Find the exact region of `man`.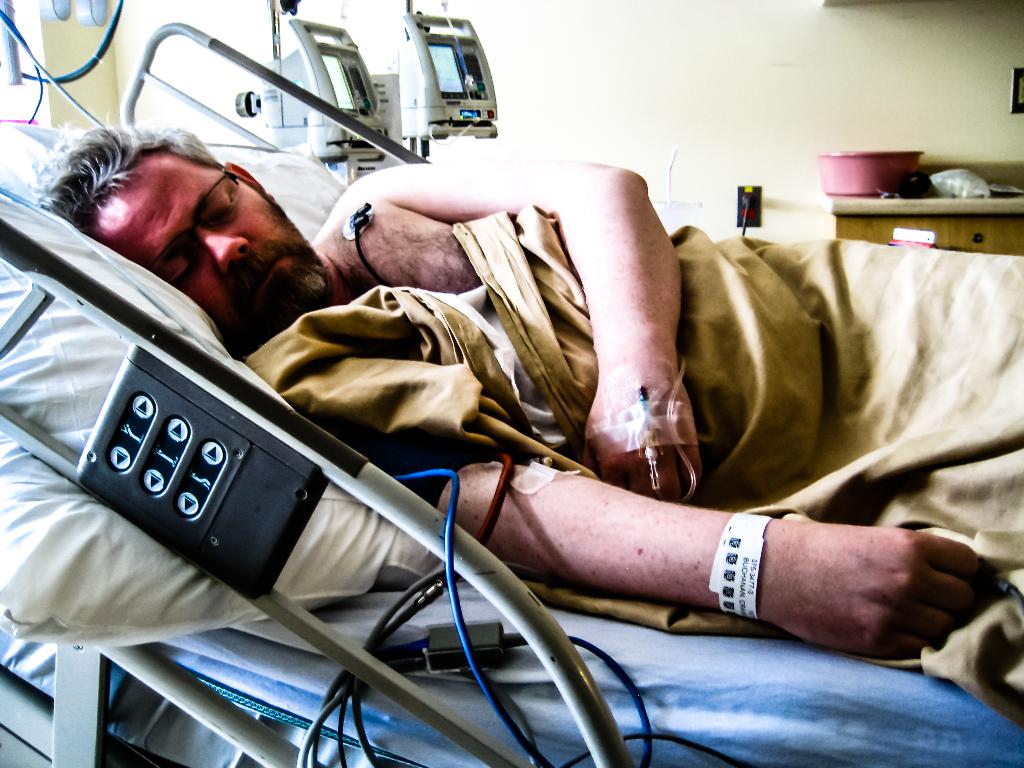
Exact region: (79, 101, 955, 743).
